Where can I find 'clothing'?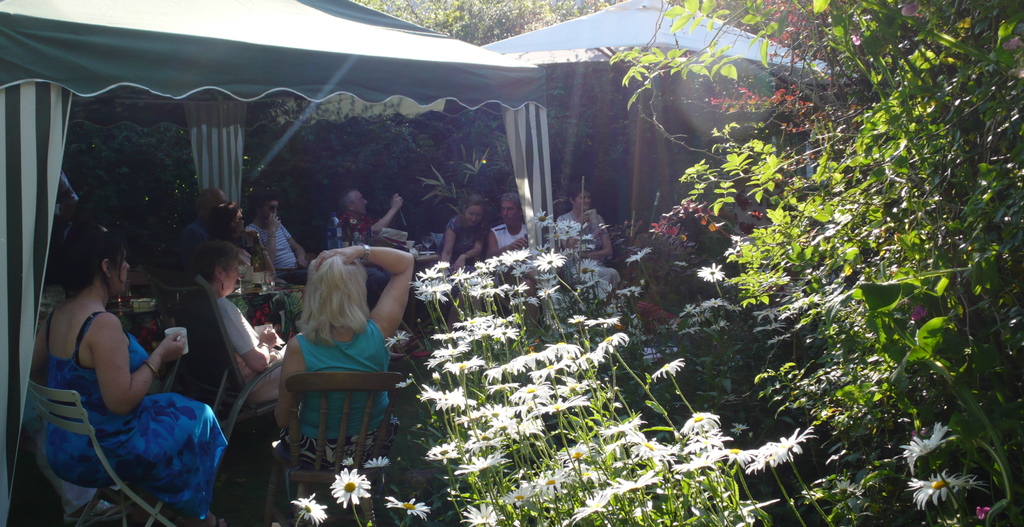
You can find it at box=[47, 310, 230, 523].
